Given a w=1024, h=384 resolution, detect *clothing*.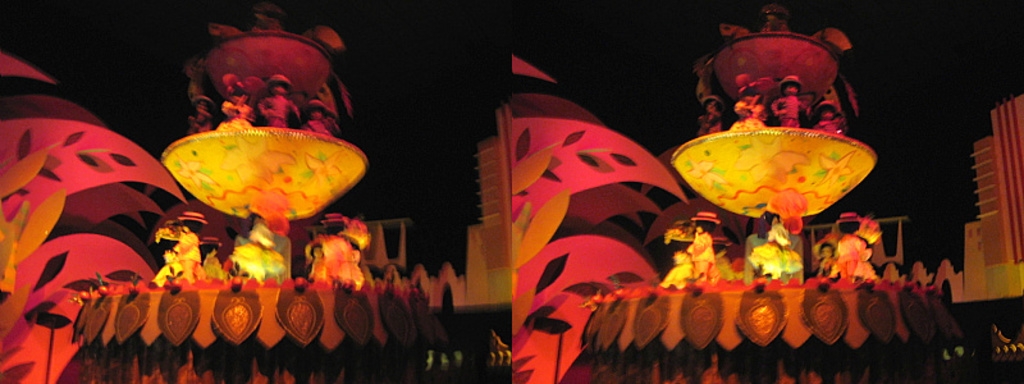
[148, 264, 182, 287].
